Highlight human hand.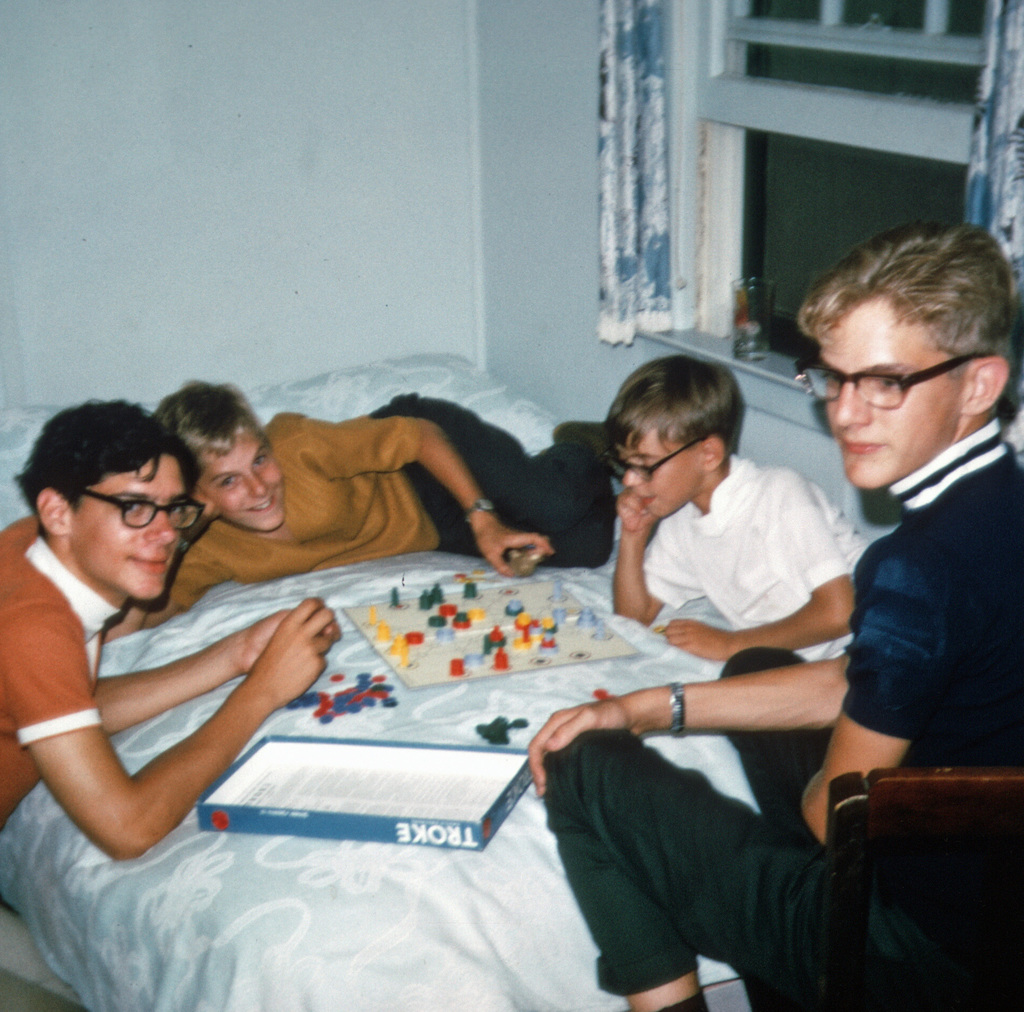
Highlighted region: select_region(238, 611, 340, 670).
